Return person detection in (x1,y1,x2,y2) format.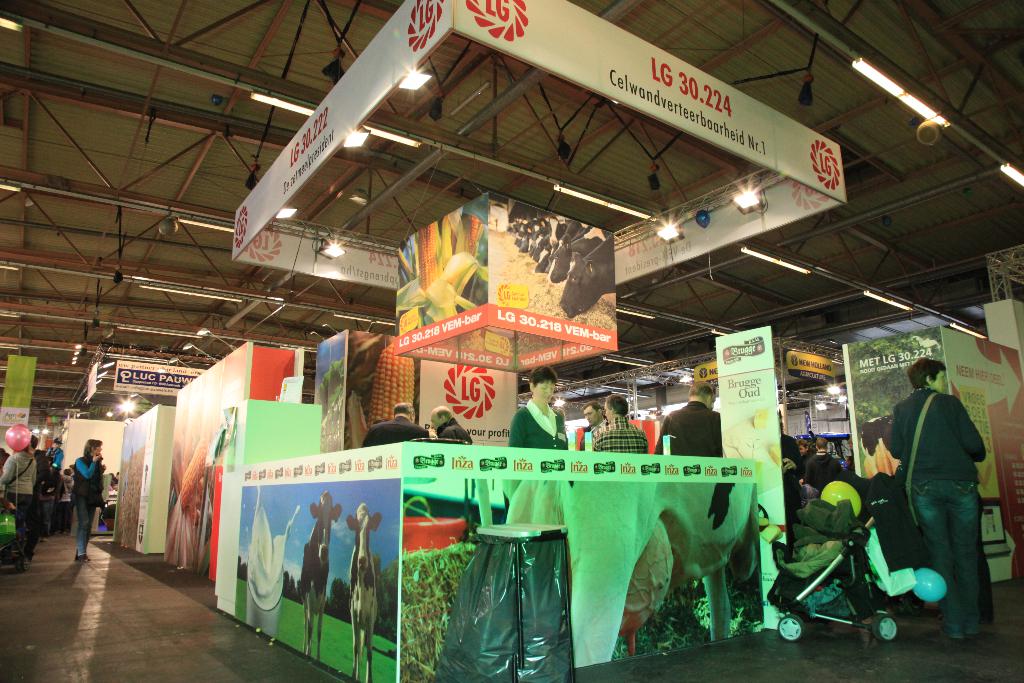
(575,401,606,454).
